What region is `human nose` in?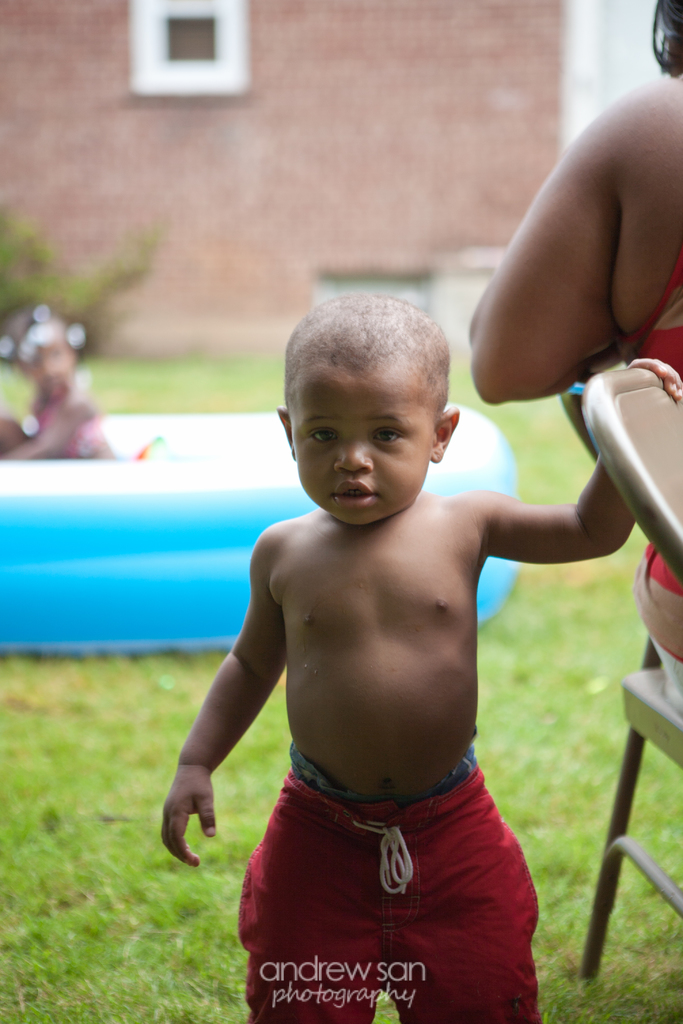
[x1=327, y1=435, x2=373, y2=473].
